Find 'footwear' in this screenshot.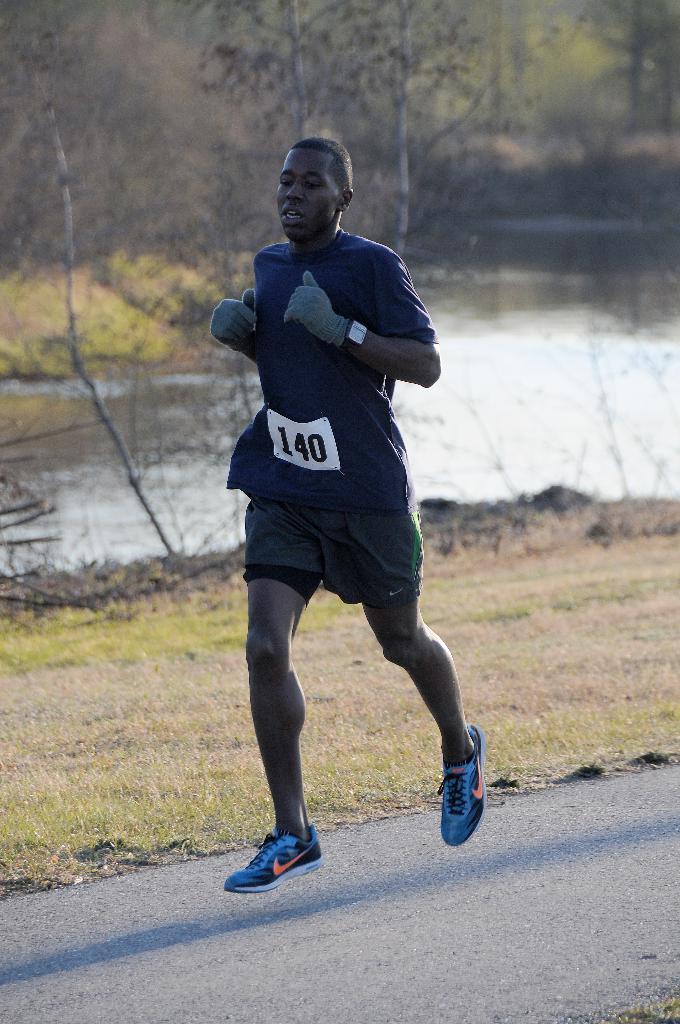
The bounding box for 'footwear' is {"left": 223, "top": 829, "right": 321, "bottom": 900}.
